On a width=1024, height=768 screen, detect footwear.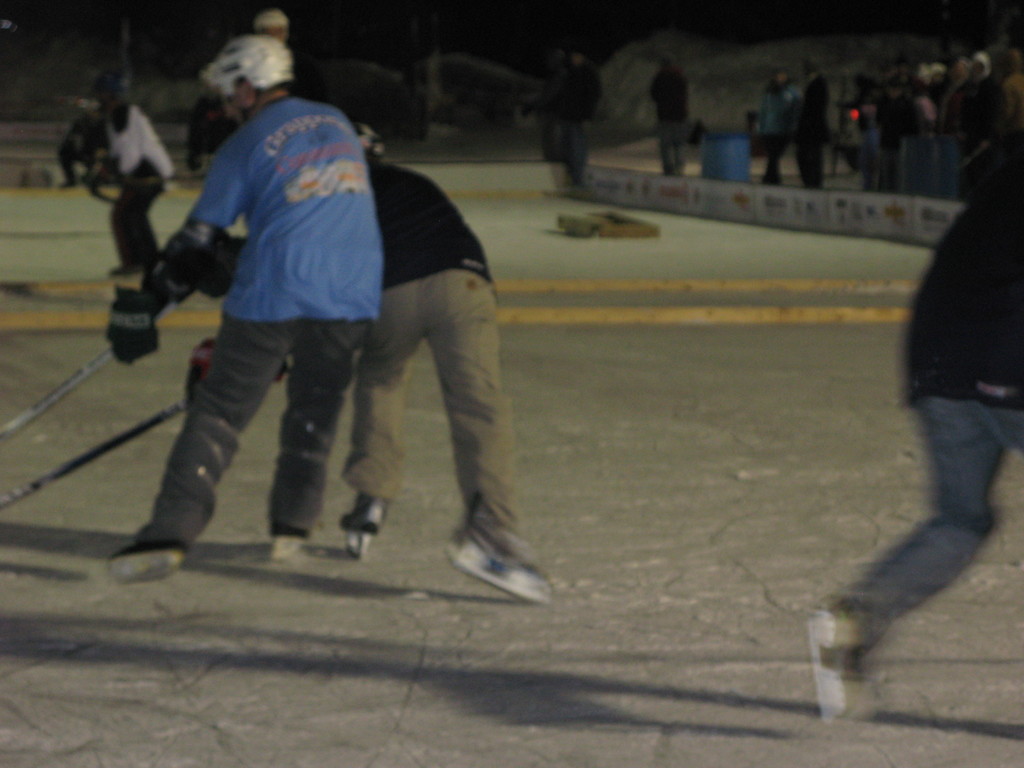
region(271, 532, 306, 564).
